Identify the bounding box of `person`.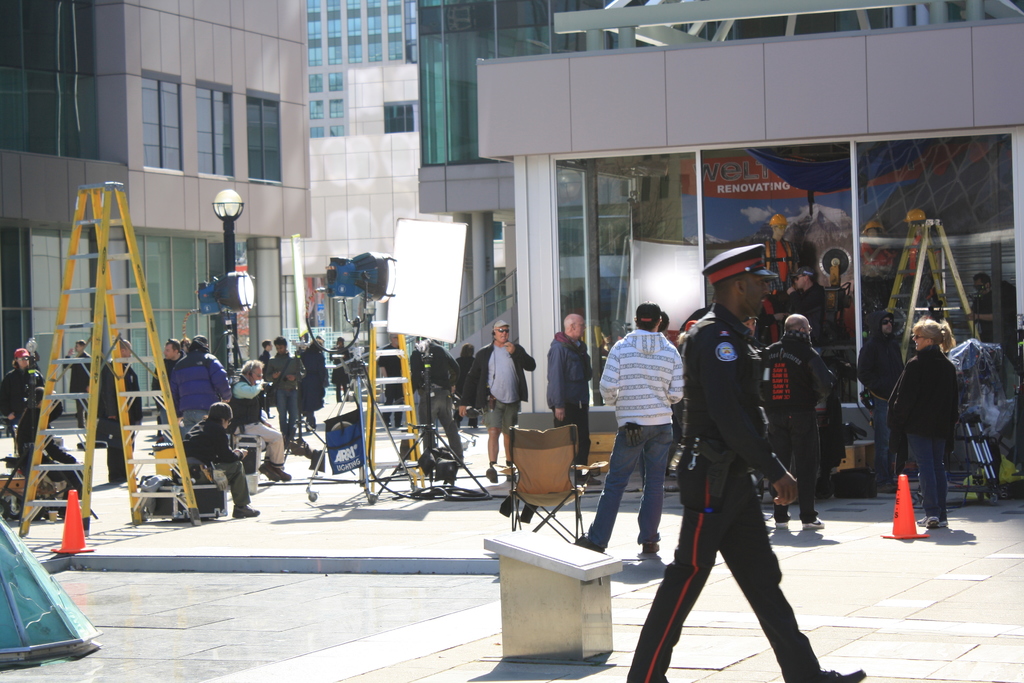
x1=753, y1=310, x2=830, y2=532.
